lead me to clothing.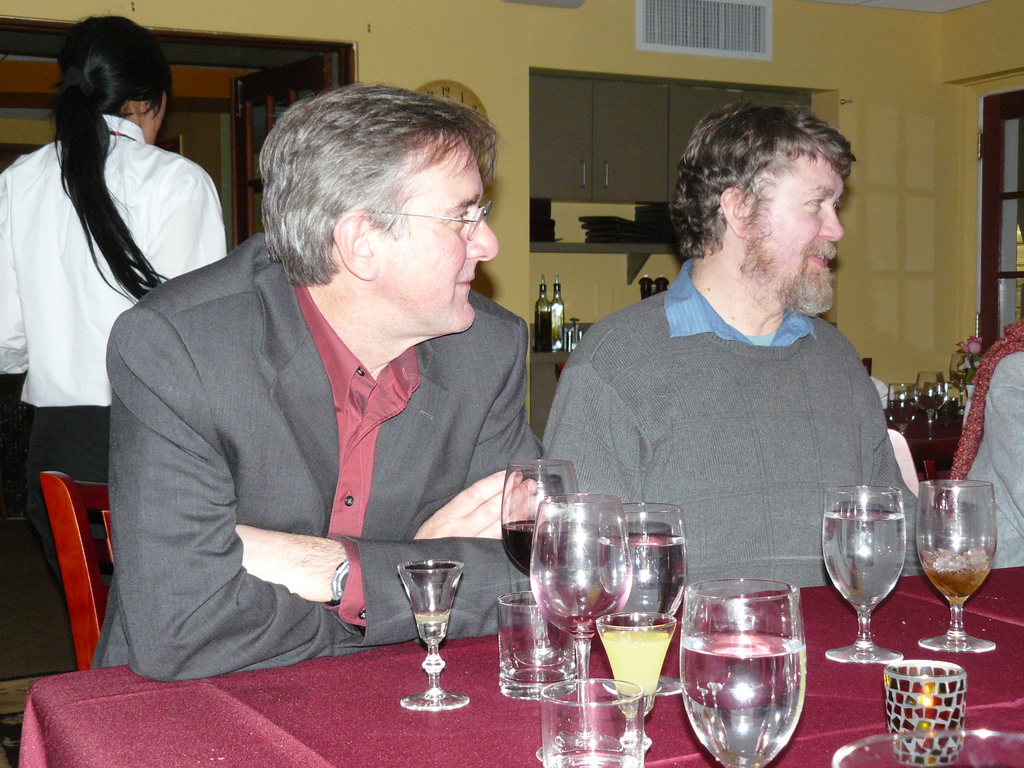
Lead to <region>547, 259, 940, 594</region>.
